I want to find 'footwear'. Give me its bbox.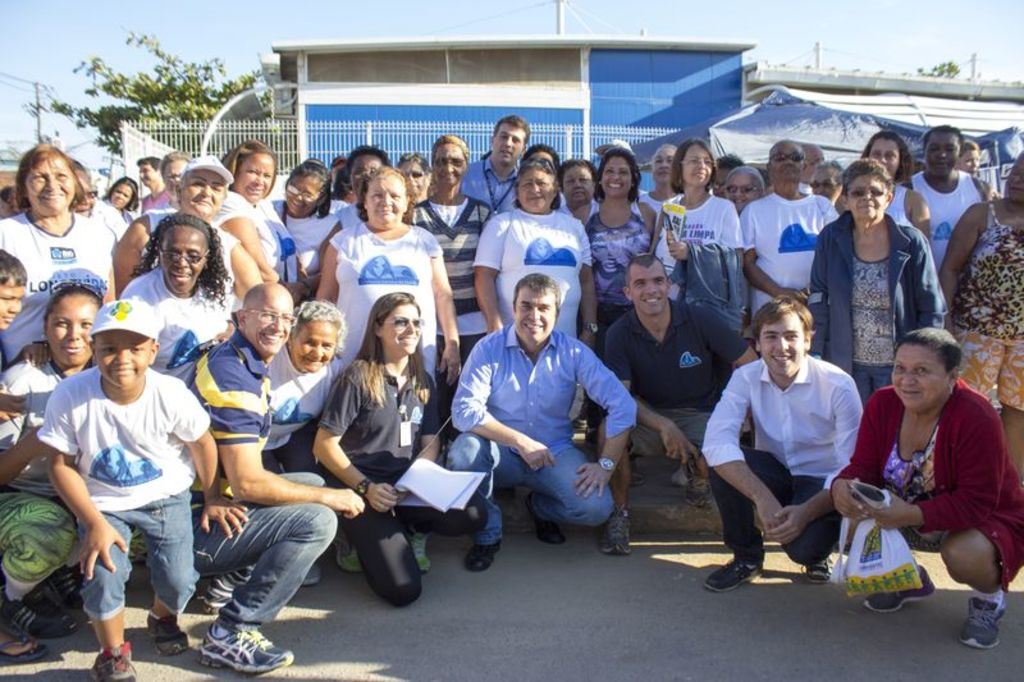
<region>521, 494, 566, 548</region>.
